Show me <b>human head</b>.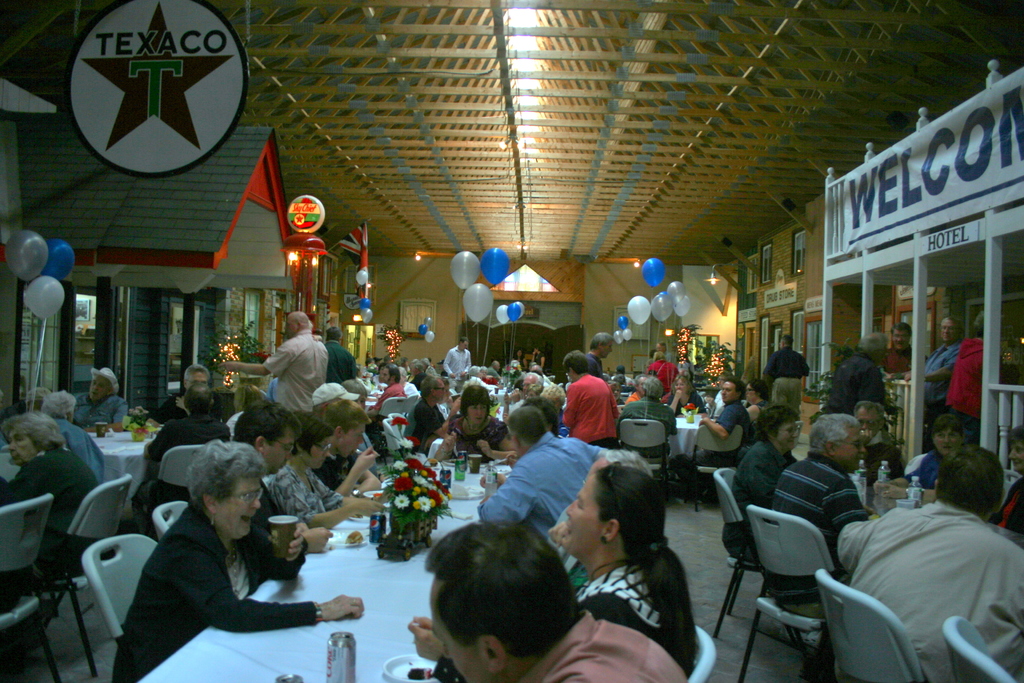
<b>human head</b> is here: [left=188, top=435, right=273, bottom=541].
